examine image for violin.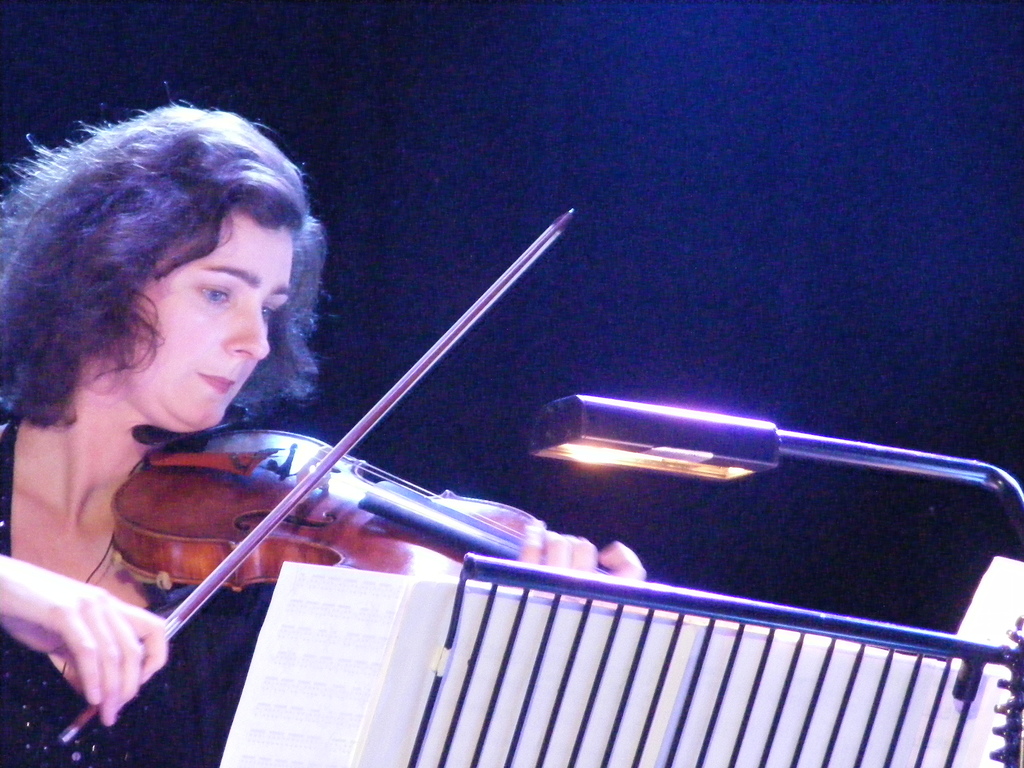
Examination result: (9,230,629,685).
